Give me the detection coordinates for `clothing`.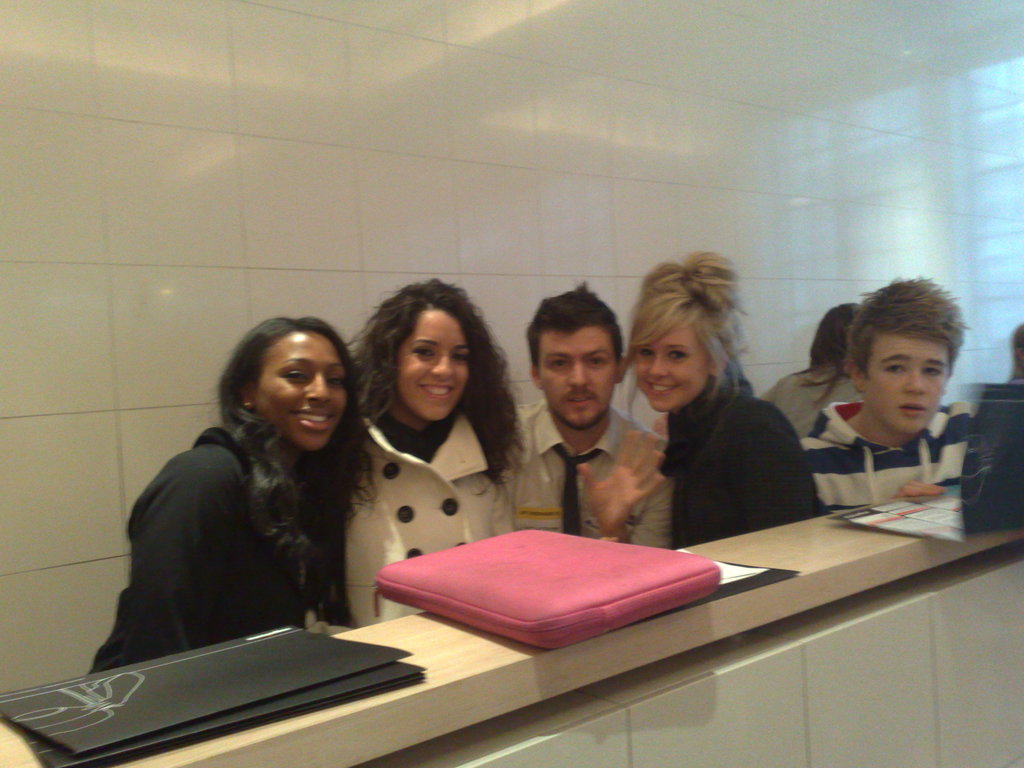
[751,360,857,440].
